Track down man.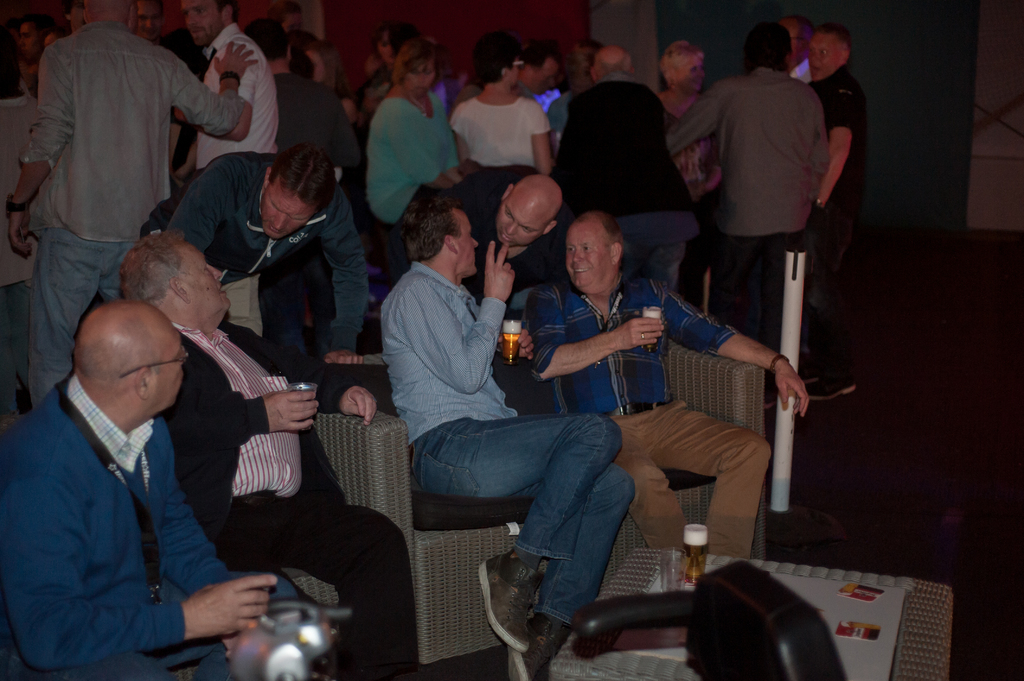
Tracked to locate(548, 45, 700, 290).
